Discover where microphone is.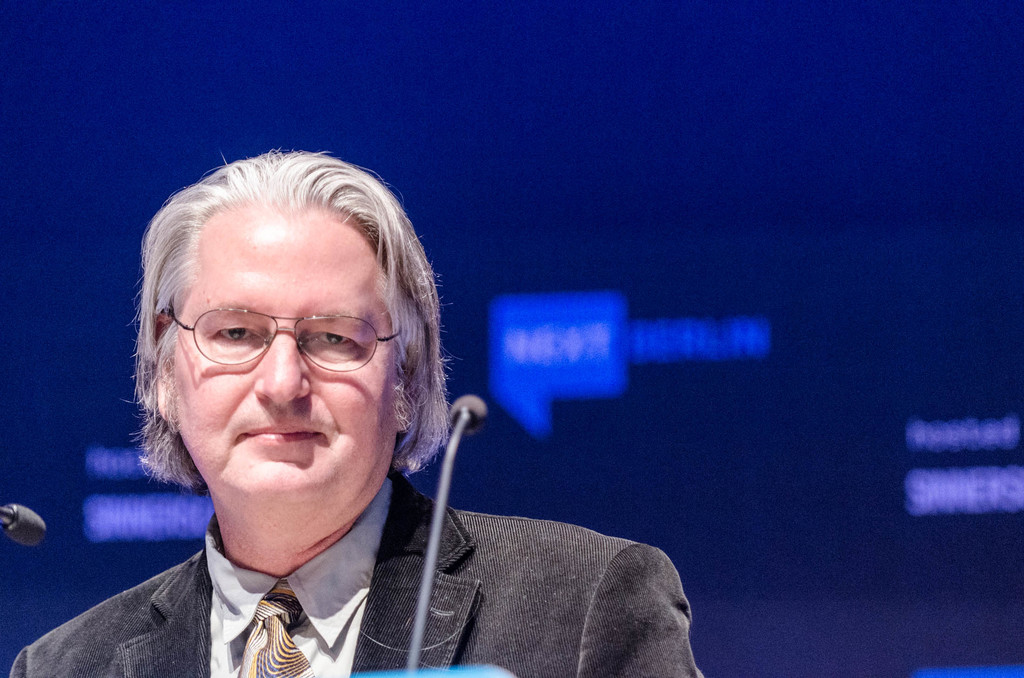
Discovered at 409/392/487/666.
